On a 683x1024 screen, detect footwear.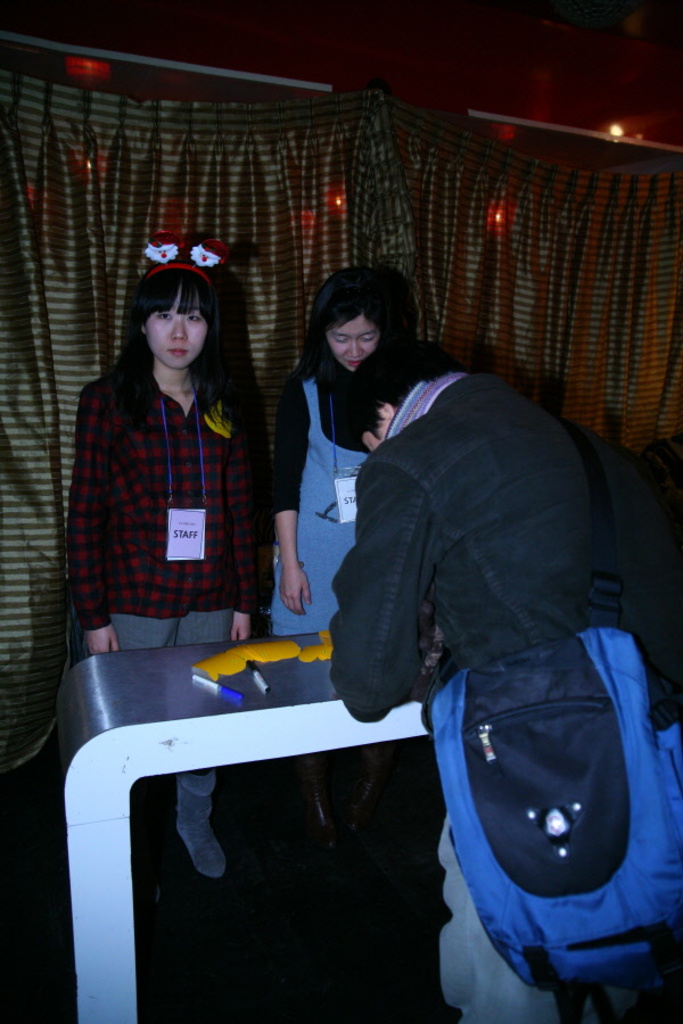
region(176, 788, 228, 882).
